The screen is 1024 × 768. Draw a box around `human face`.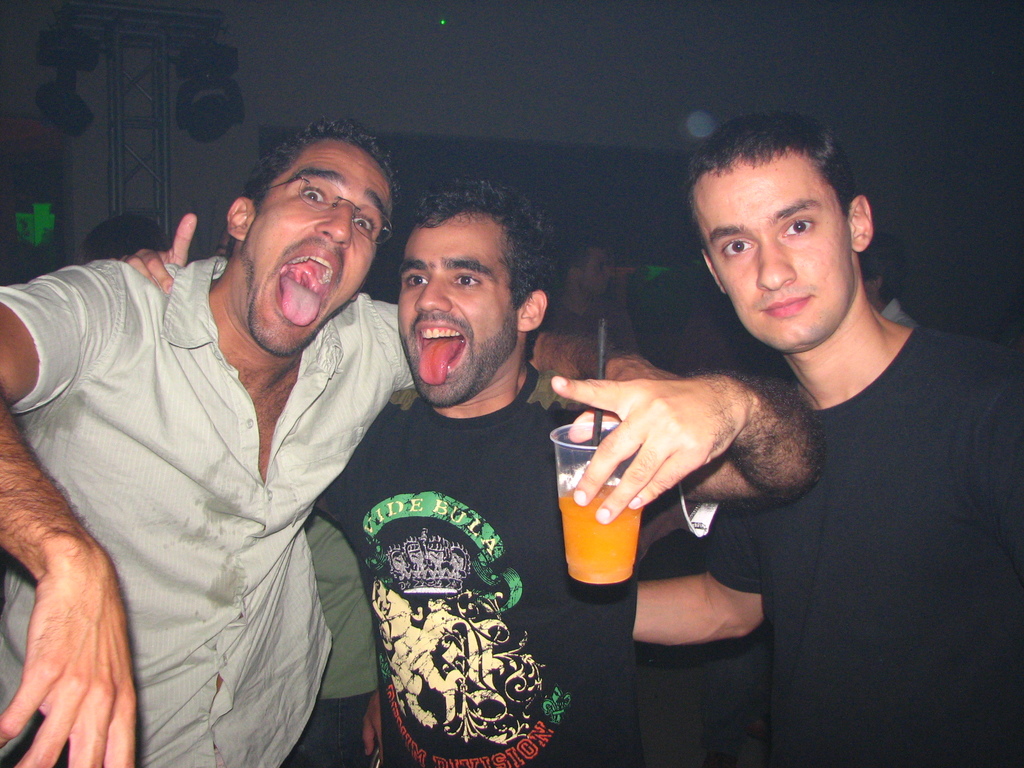
580 244 611 295.
